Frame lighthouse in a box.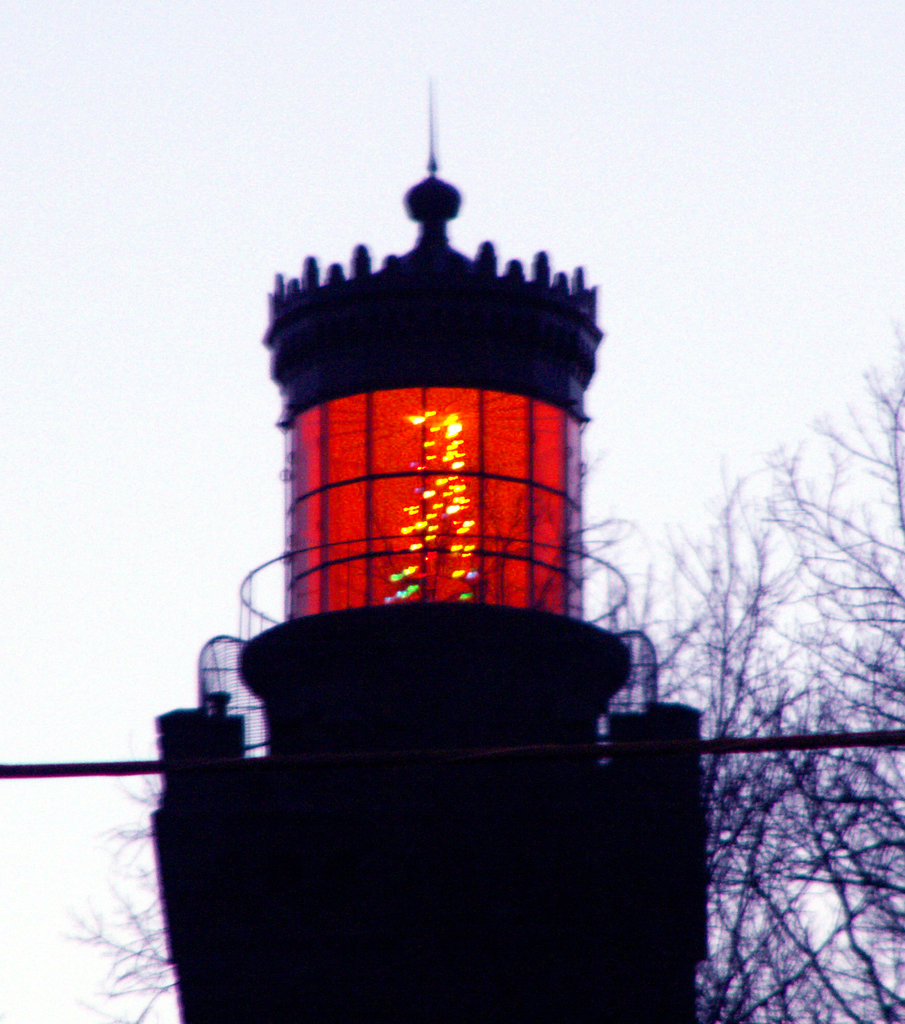
184/56/690/951.
